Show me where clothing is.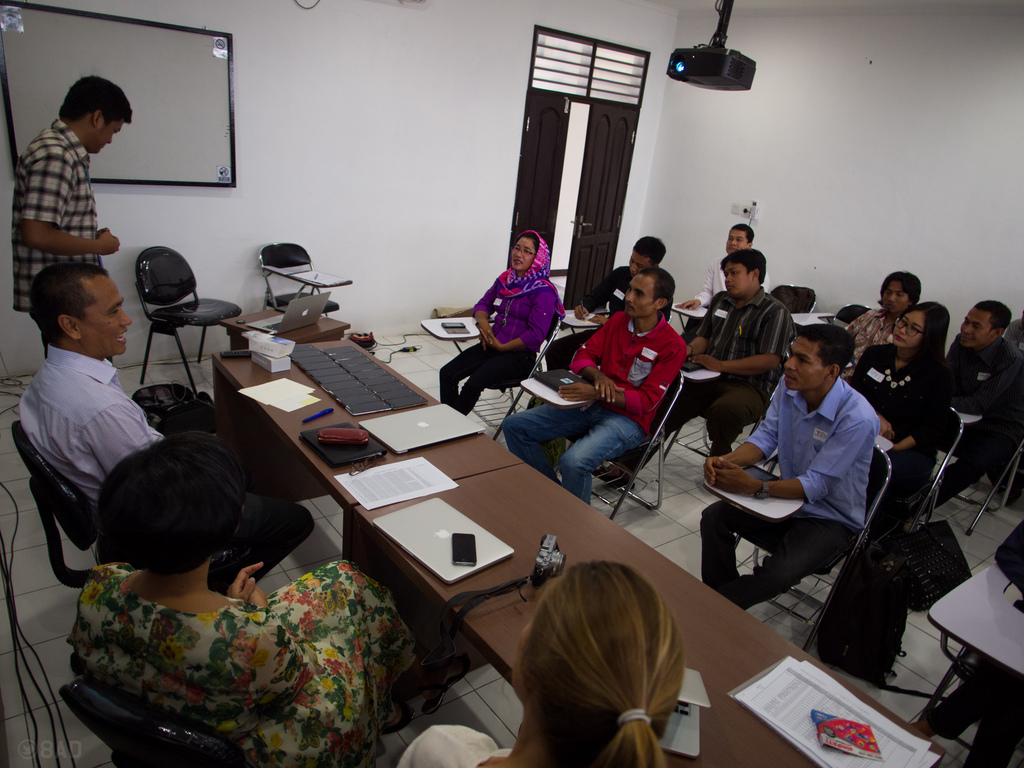
clothing is at pyautogui.locateOnScreen(49, 541, 409, 751).
